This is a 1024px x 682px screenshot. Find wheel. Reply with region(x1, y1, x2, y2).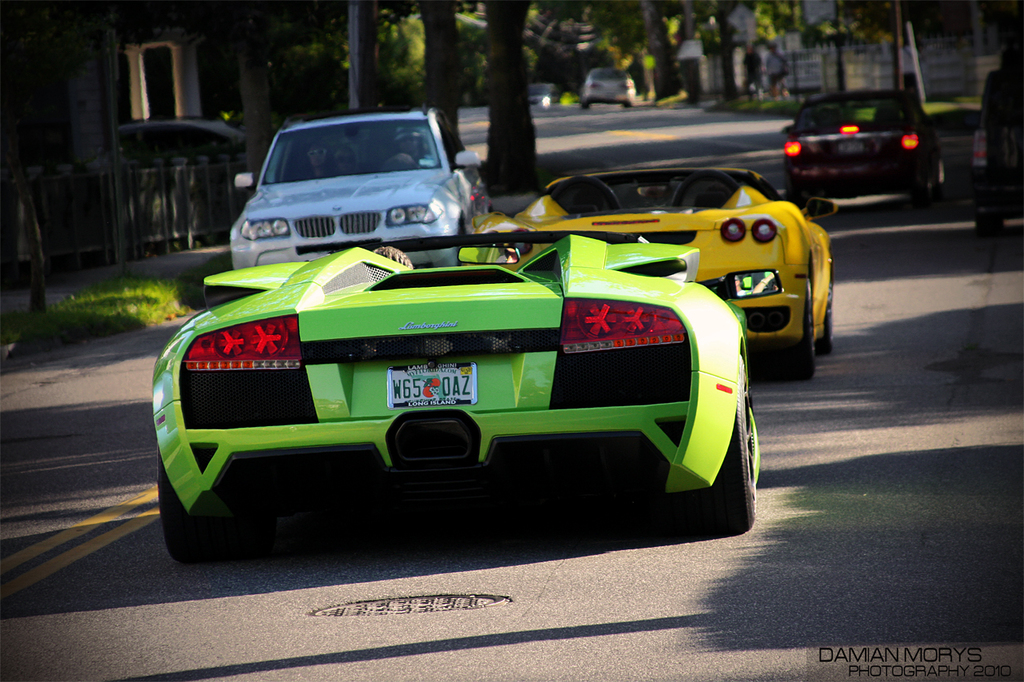
region(156, 440, 272, 567).
